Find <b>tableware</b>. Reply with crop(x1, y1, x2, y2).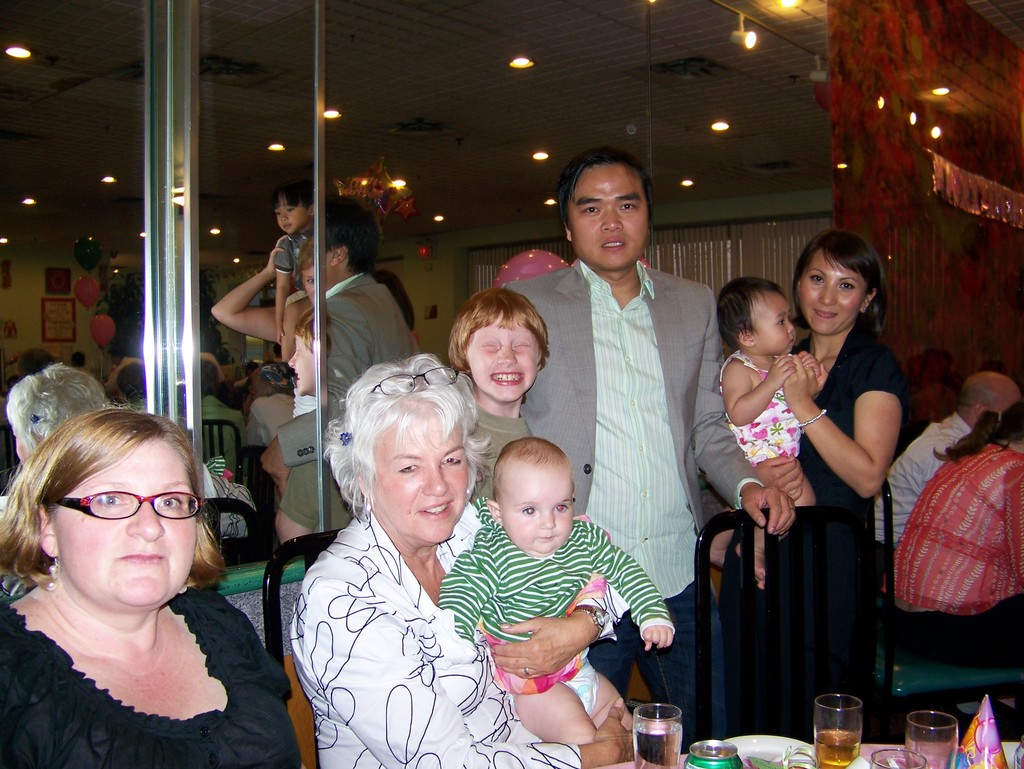
crop(874, 747, 927, 768).
